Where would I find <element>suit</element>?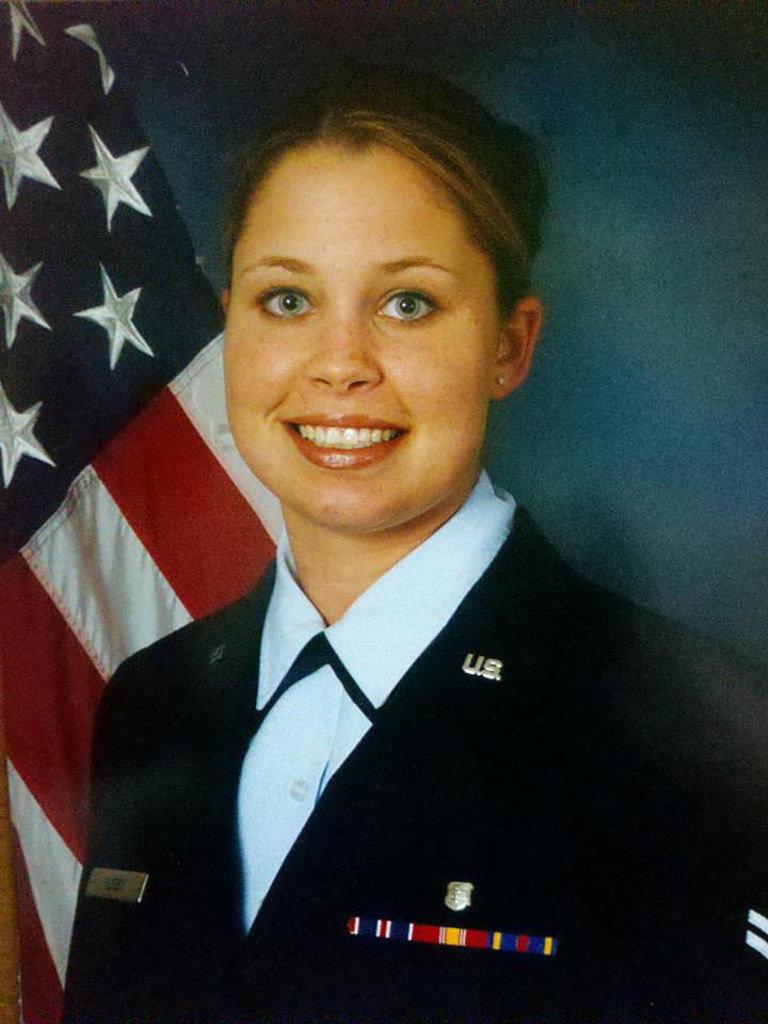
At box=[49, 298, 694, 993].
